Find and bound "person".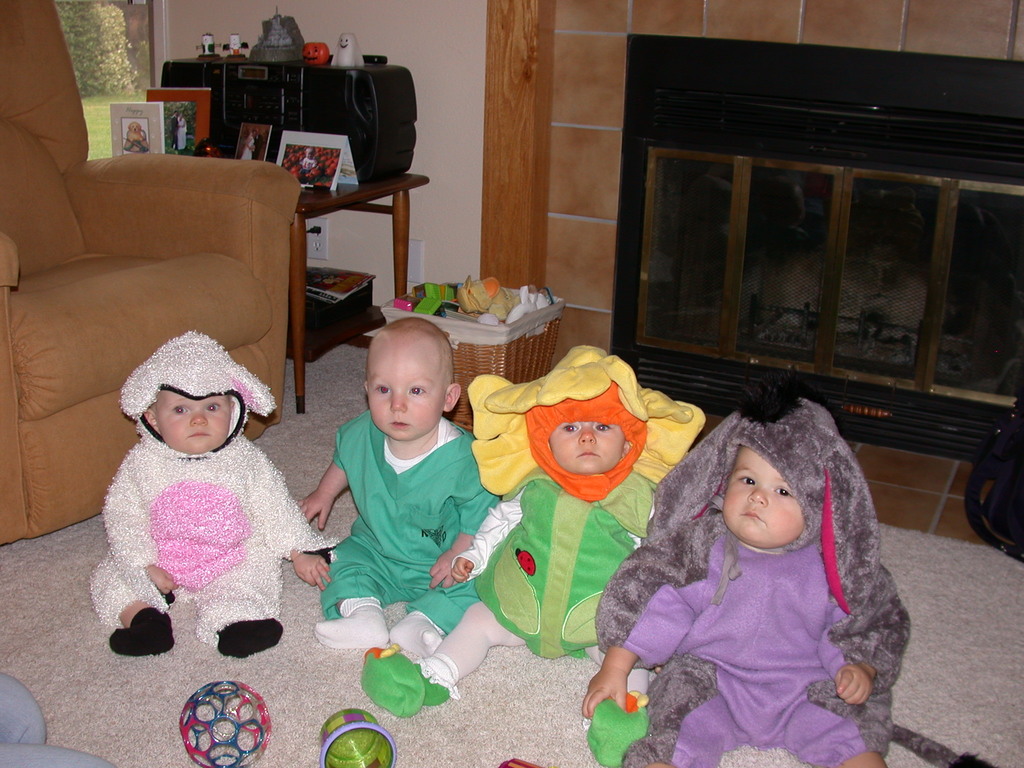
Bound: region(584, 381, 911, 767).
